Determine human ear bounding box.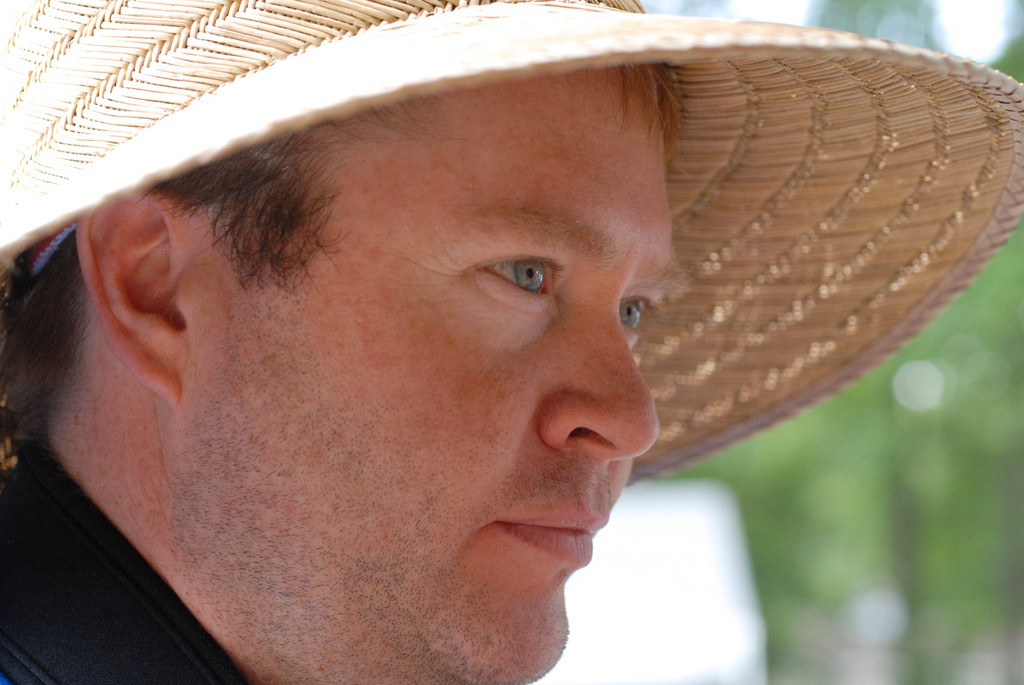
Determined: select_region(76, 189, 202, 403).
